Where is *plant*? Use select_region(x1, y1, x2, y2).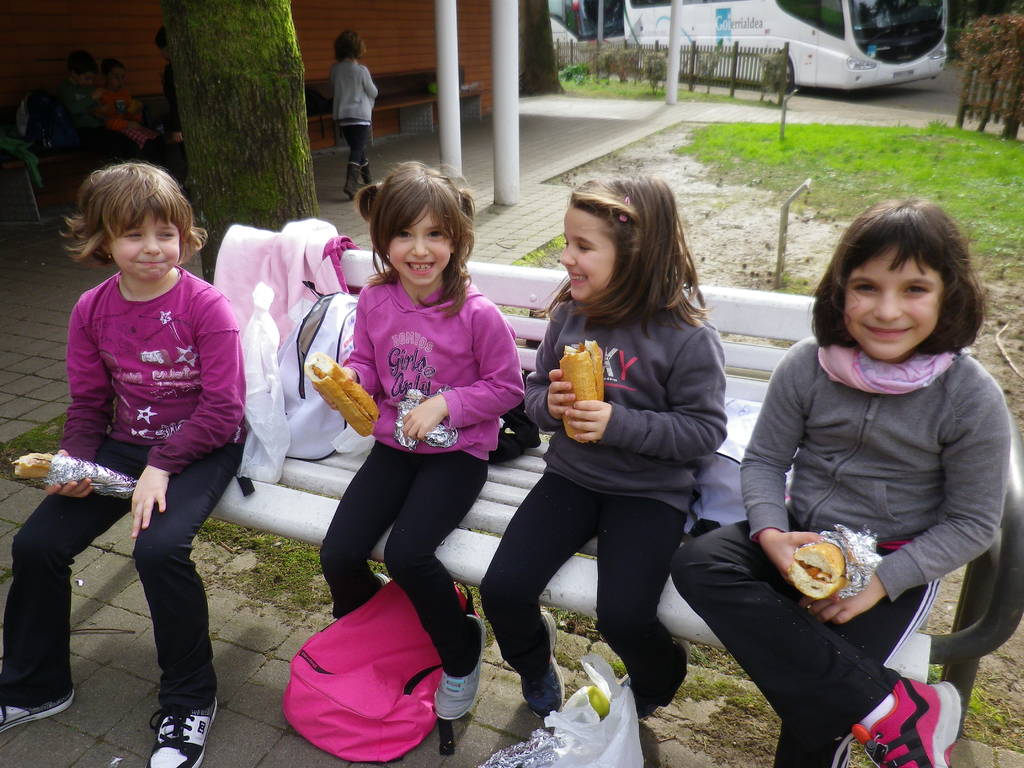
select_region(607, 658, 627, 682).
